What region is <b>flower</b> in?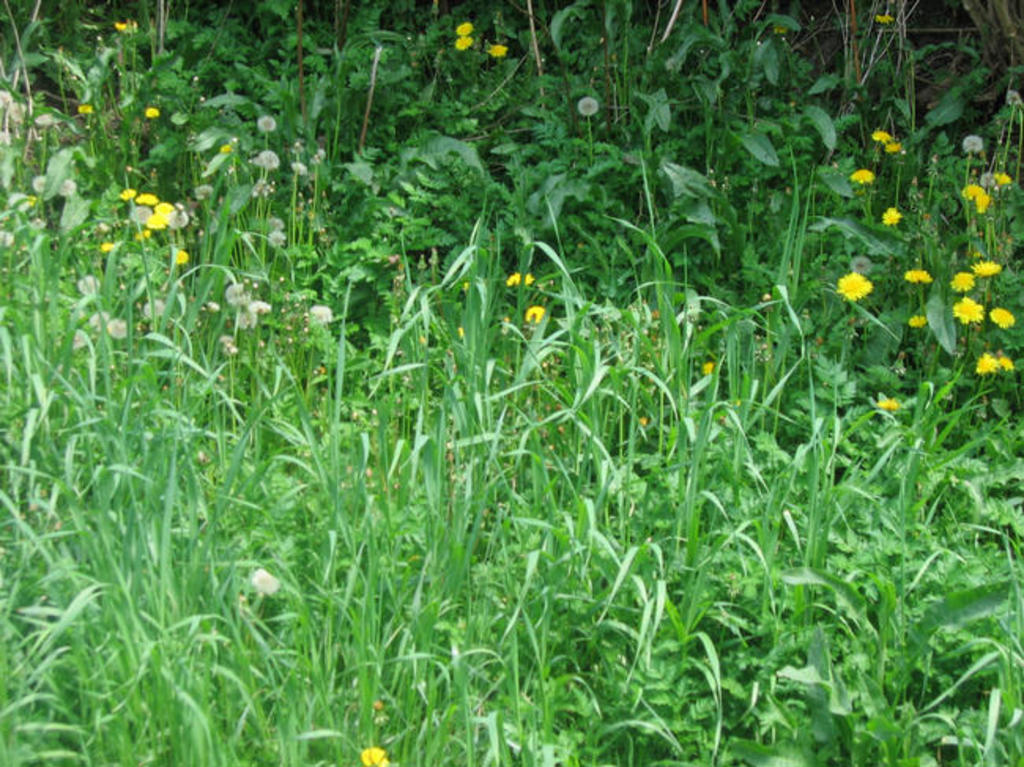
bbox=[578, 98, 602, 115].
